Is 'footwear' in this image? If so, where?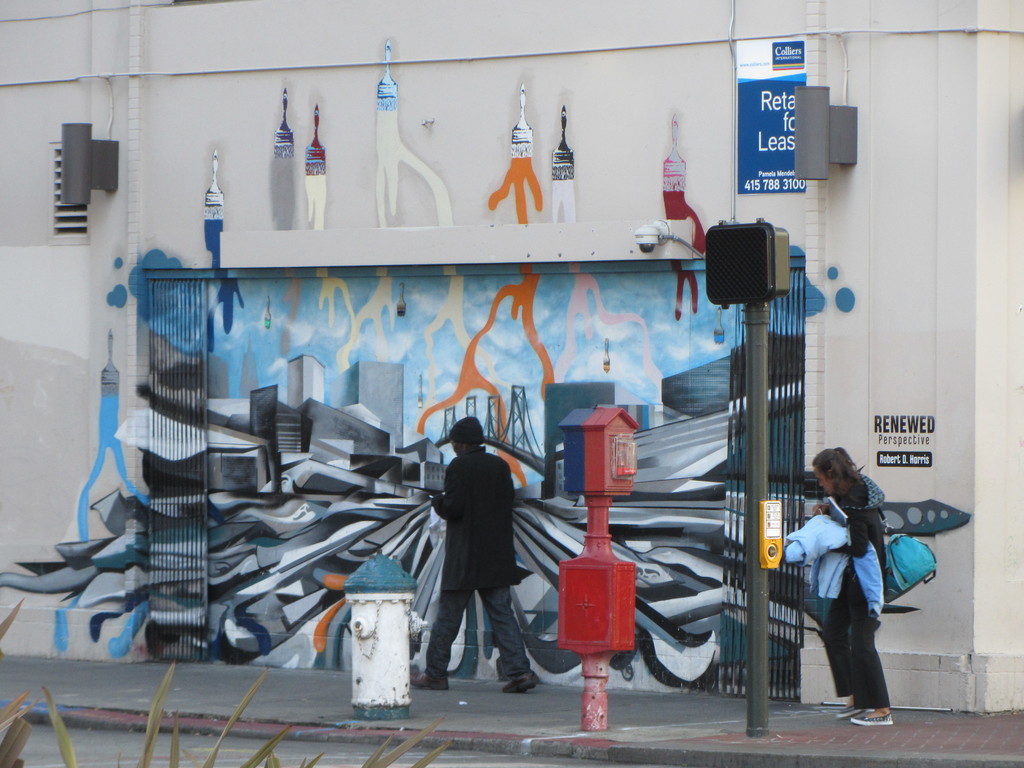
Yes, at [849, 714, 893, 724].
